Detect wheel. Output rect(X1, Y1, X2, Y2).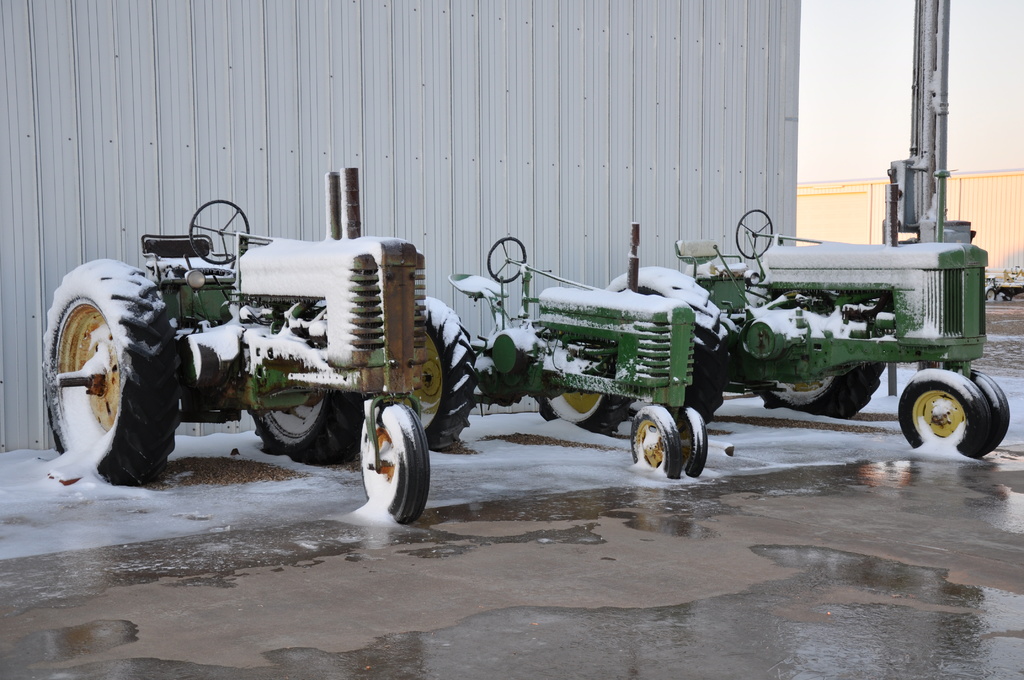
rect(897, 369, 989, 457).
